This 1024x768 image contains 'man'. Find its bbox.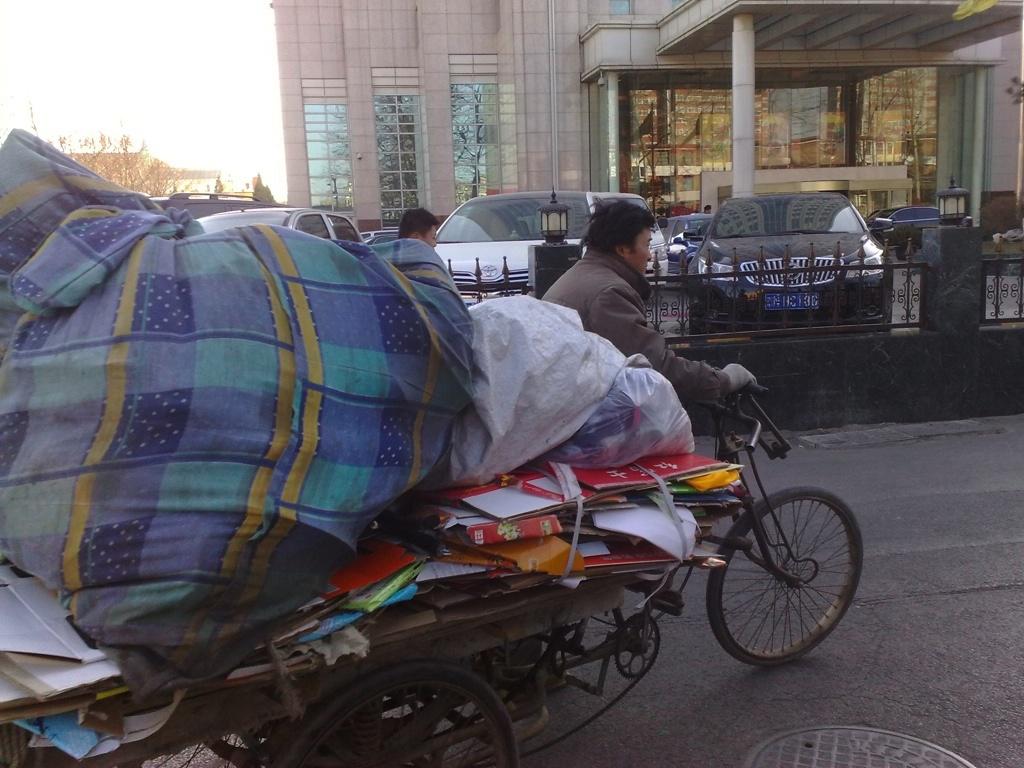
region(396, 201, 439, 255).
